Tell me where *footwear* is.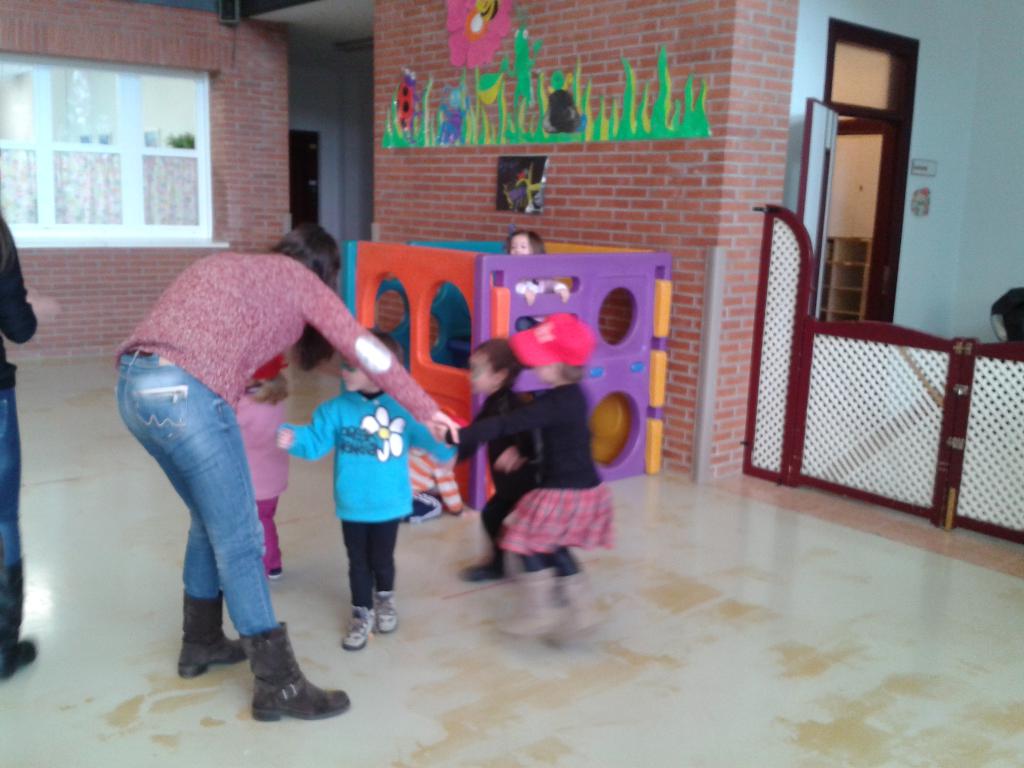
*footwear* is at box=[496, 568, 559, 634].
